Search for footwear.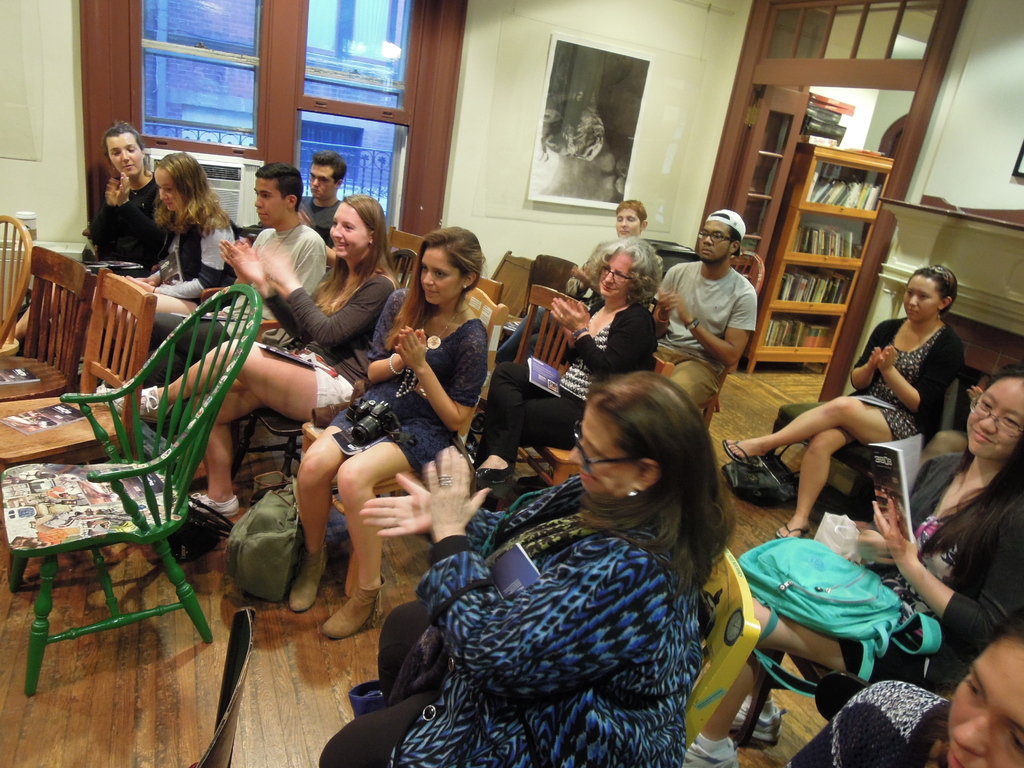
Found at (x1=734, y1=704, x2=781, y2=748).
